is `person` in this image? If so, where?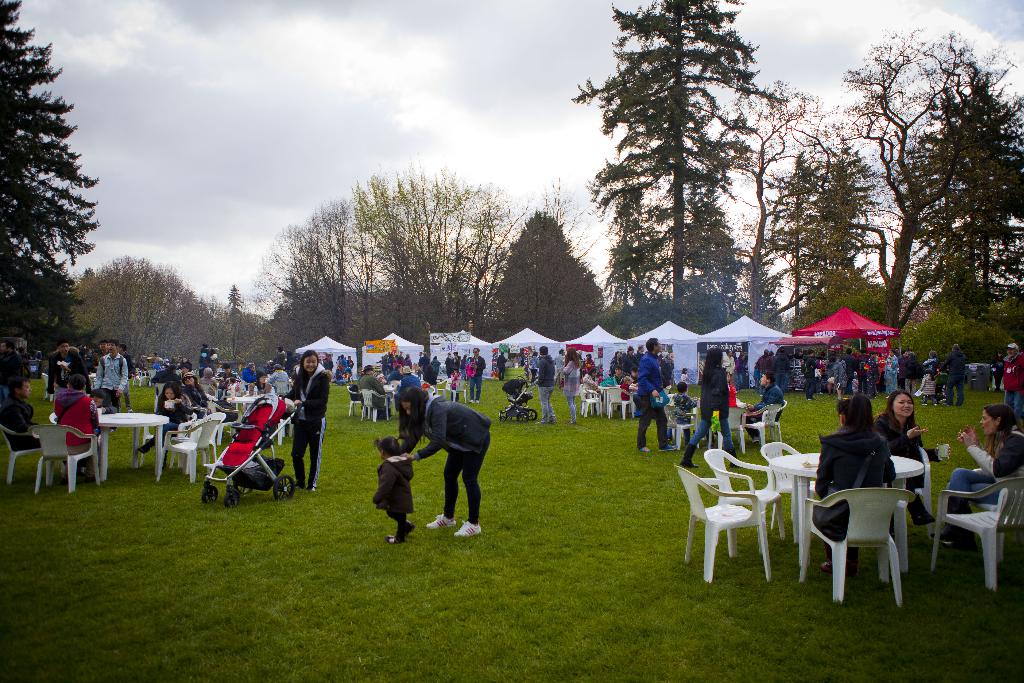
Yes, at [left=931, top=404, right=1023, bottom=549].
